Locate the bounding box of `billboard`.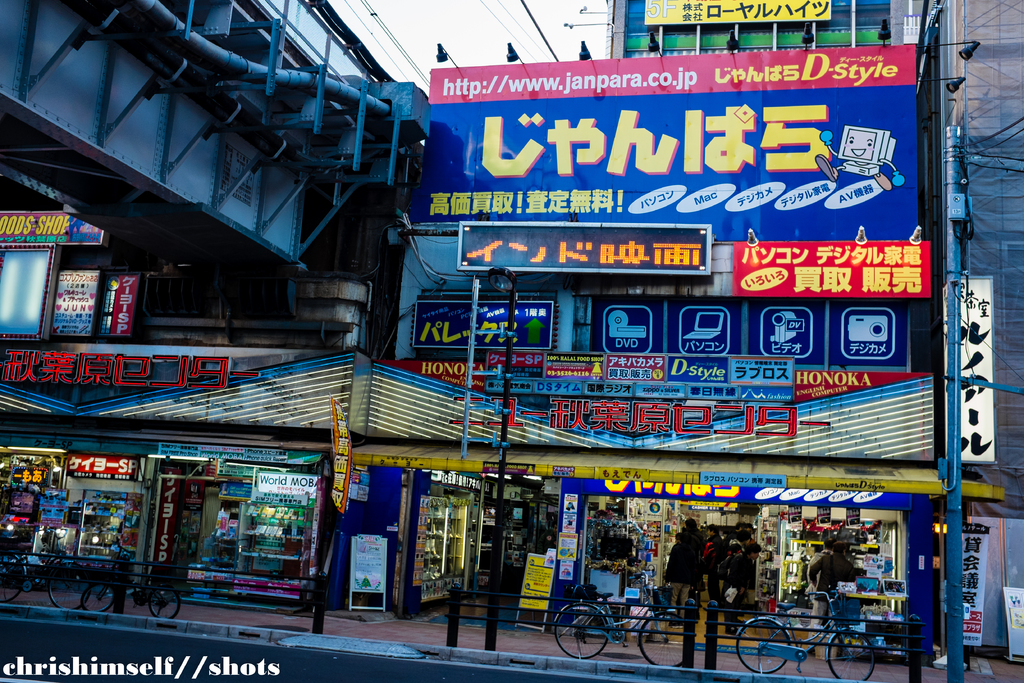
Bounding box: box(630, 0, 831, 32).
